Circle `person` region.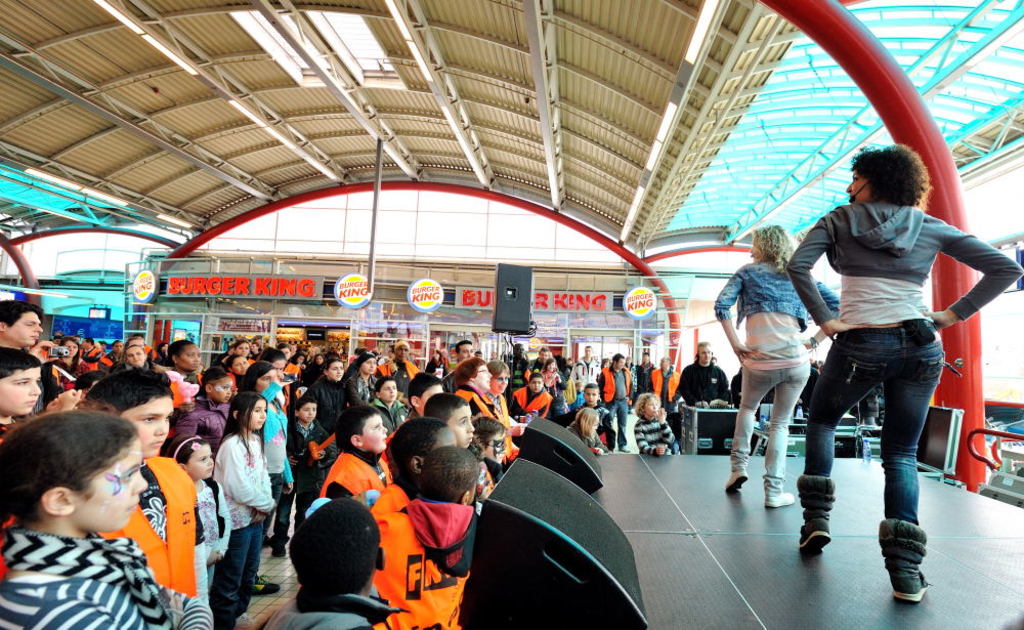
Region: region(286, 495, 385, 629).
